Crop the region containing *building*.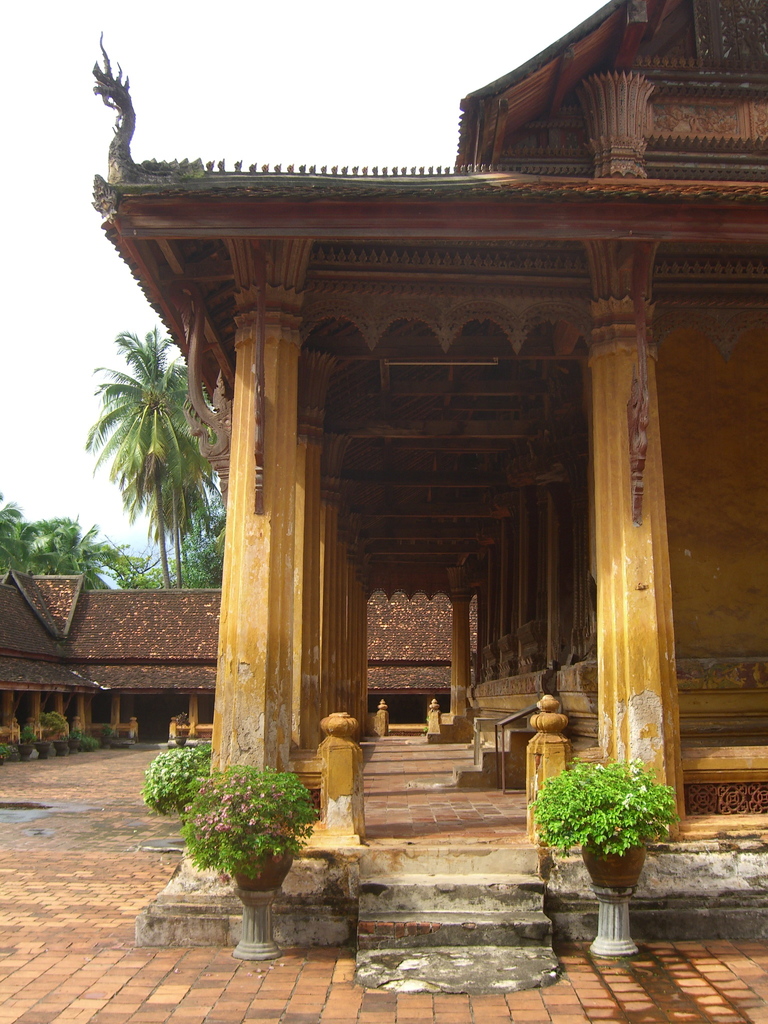
Crop region: {"left": 90, "top": 0, "right": 767, "bottom": 991}.
